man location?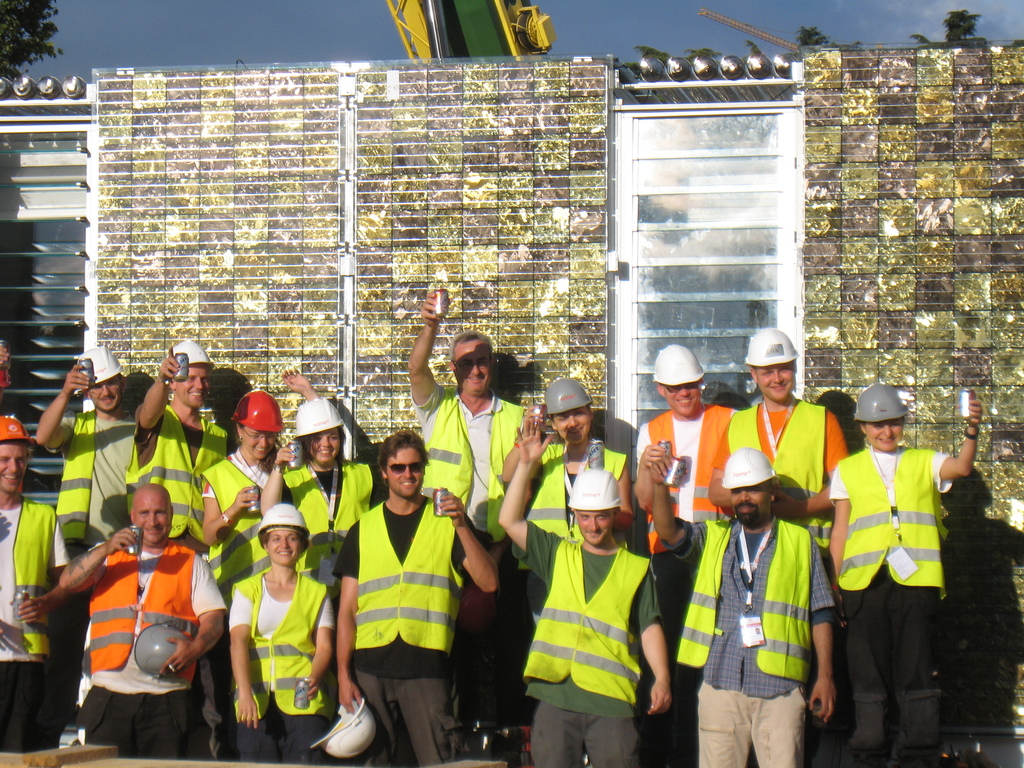
[left=116, top=333, right=234, bottom=561]
